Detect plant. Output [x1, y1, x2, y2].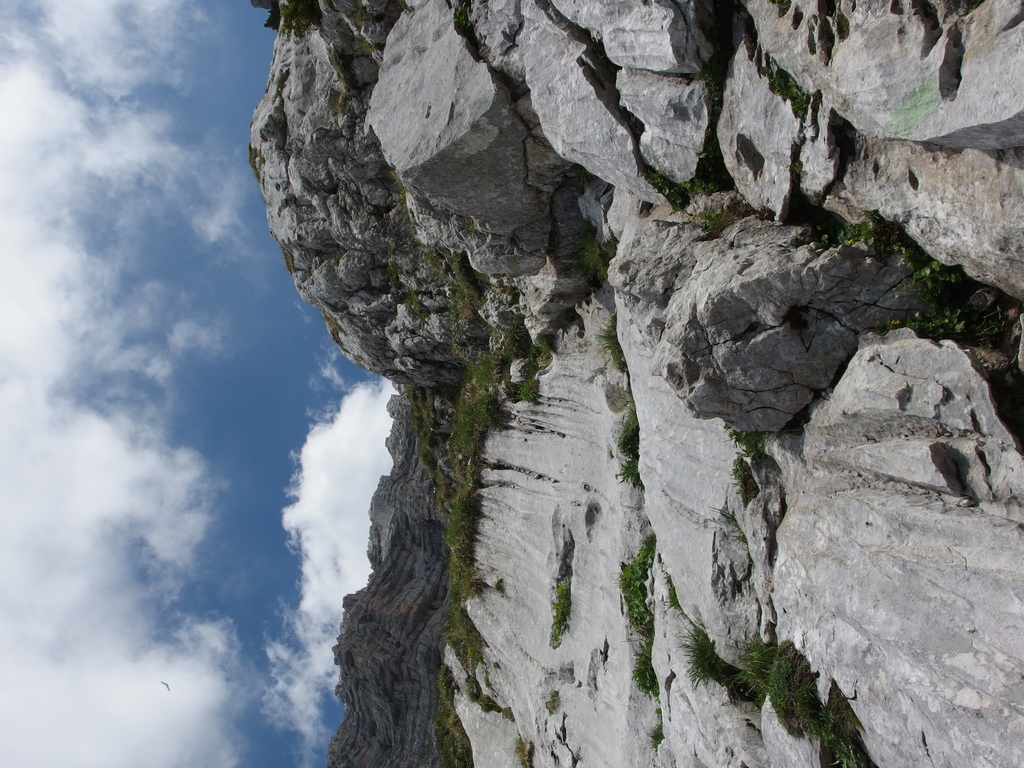
[816, 220, 996, 341].
